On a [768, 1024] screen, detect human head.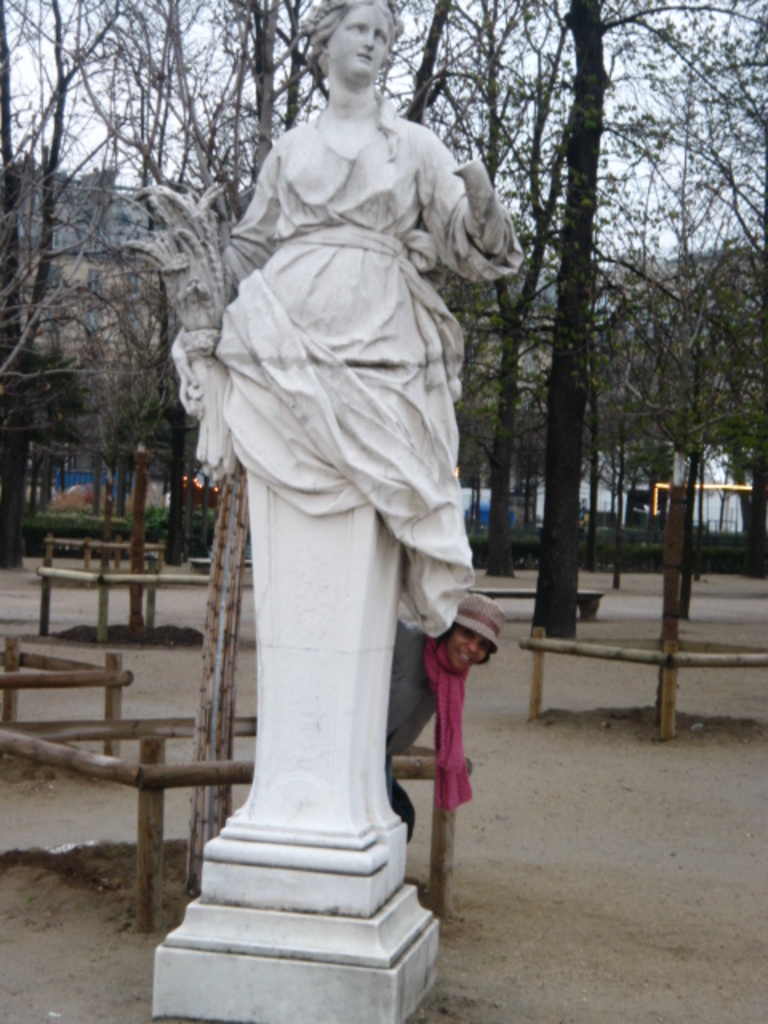
438:590:510:678.
